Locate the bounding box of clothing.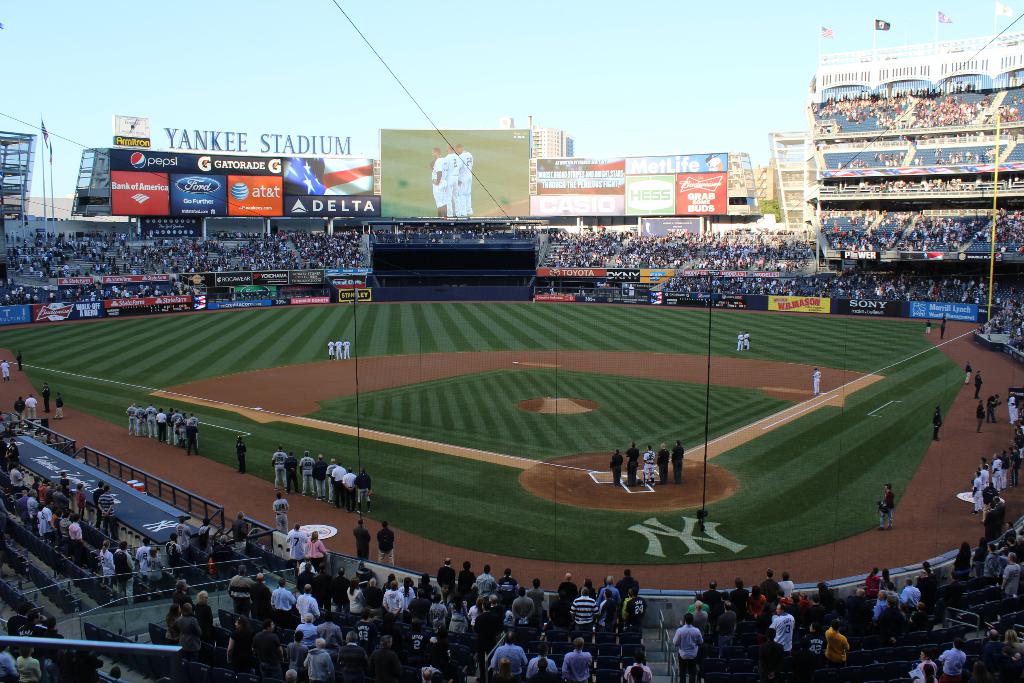
Bounding box: rect(17, 349, 27, 370).
